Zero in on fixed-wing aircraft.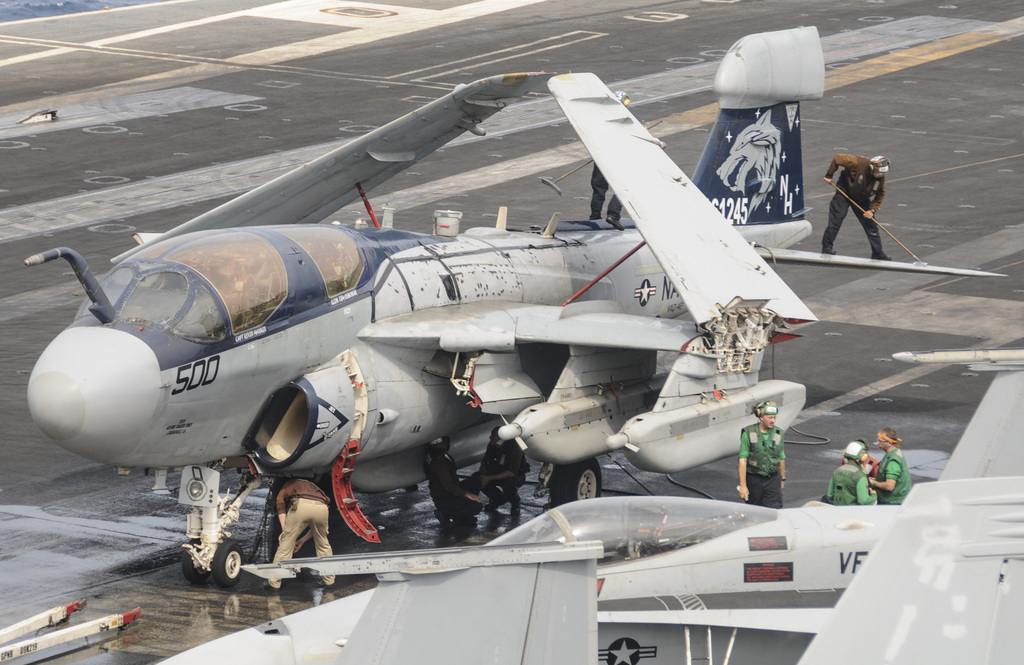
Zeroed in: pyautogui.locateOnScreen(120, 332, 1023, 664).
